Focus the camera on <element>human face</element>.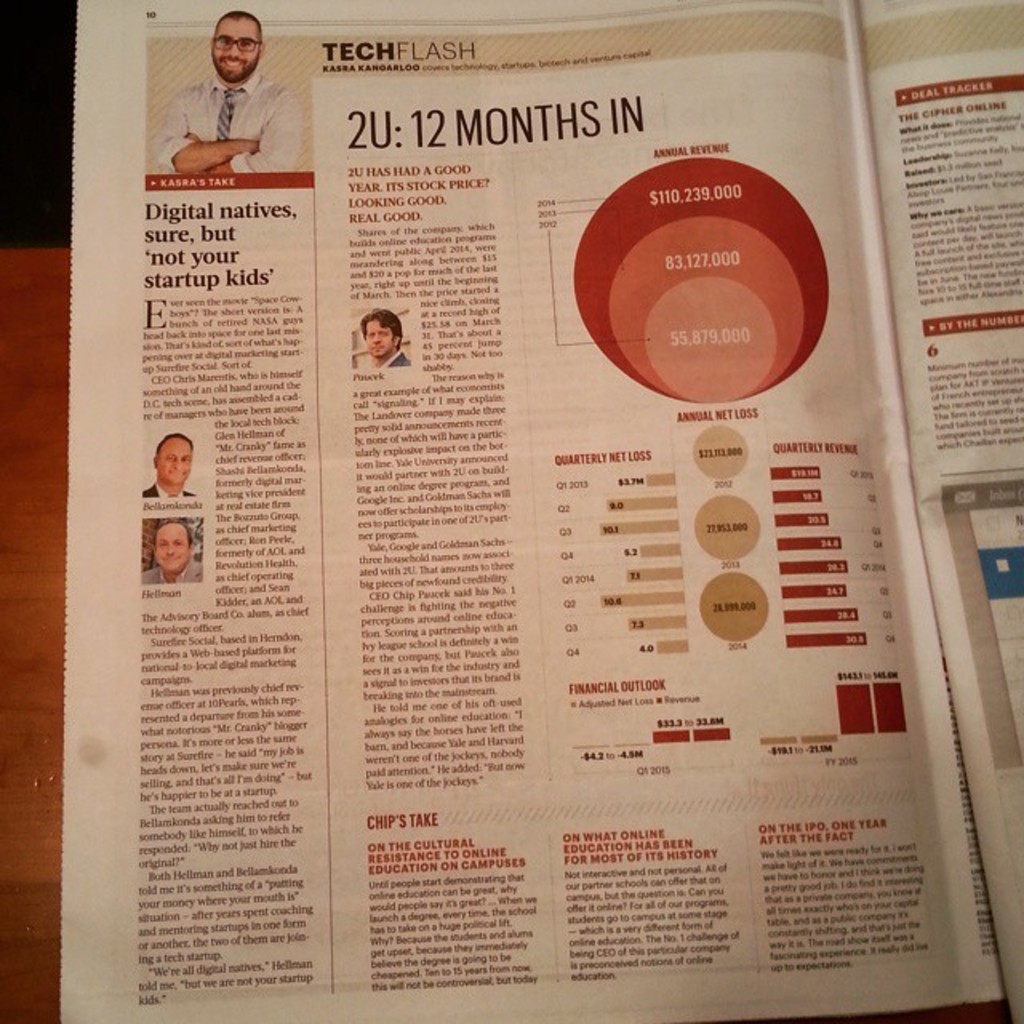
Focus region: l=365, t=320, r=394, b=358.
